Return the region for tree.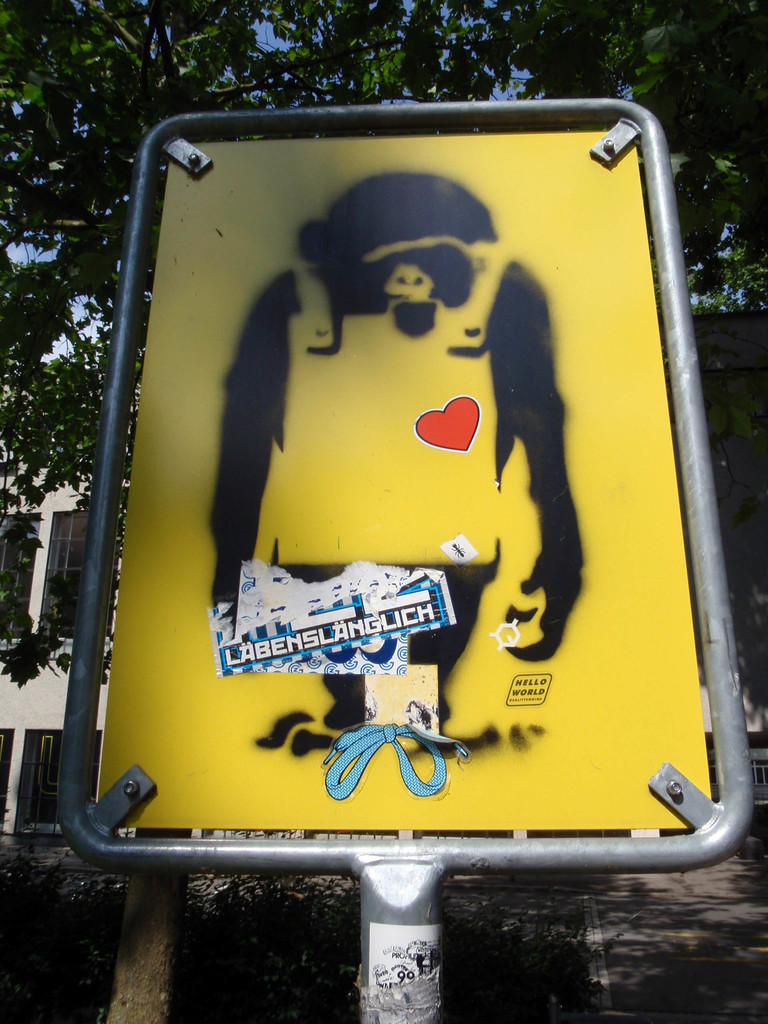
[x1=0, y1=0, x2=767, y2=1023].
